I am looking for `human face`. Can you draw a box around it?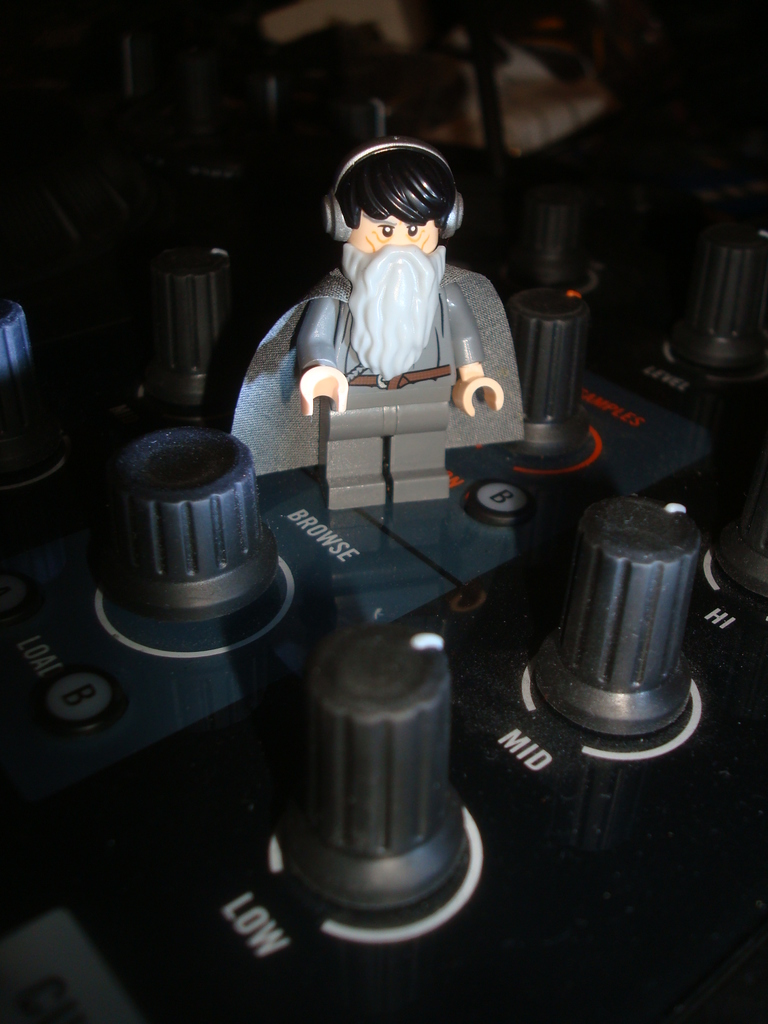
Sure, the bounding box is {"x1": 353, "y1": 209, "x2": 438, "y2": 253}.
